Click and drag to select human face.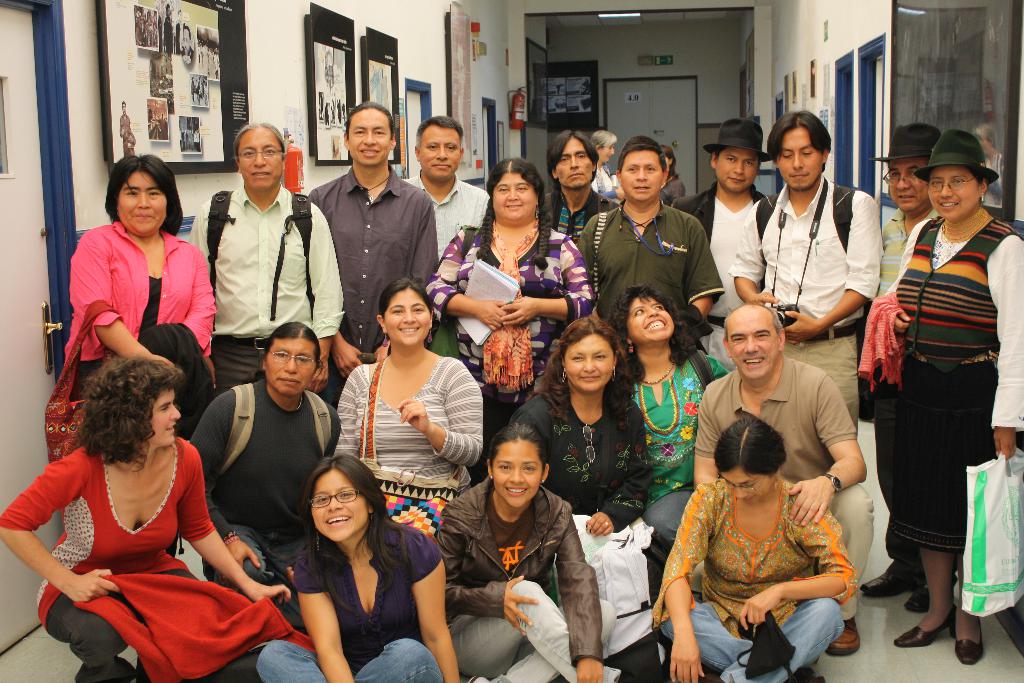
Selection: <box>619,147,668,199</box>.
